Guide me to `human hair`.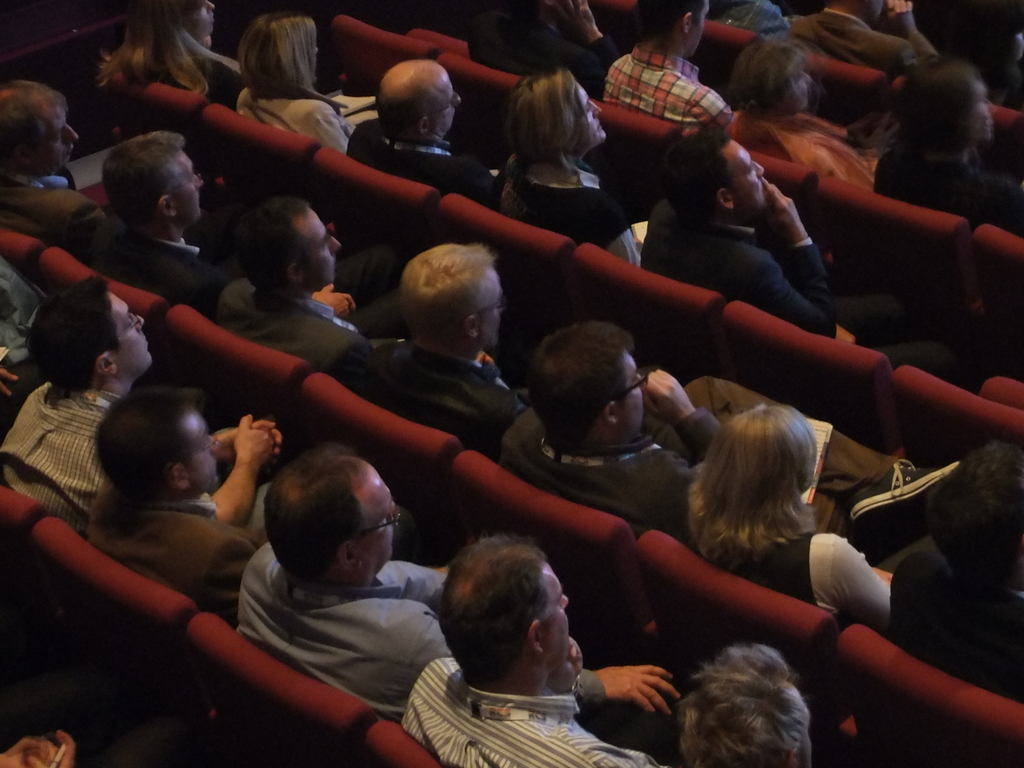
Guidance: (492,54,599,180).
